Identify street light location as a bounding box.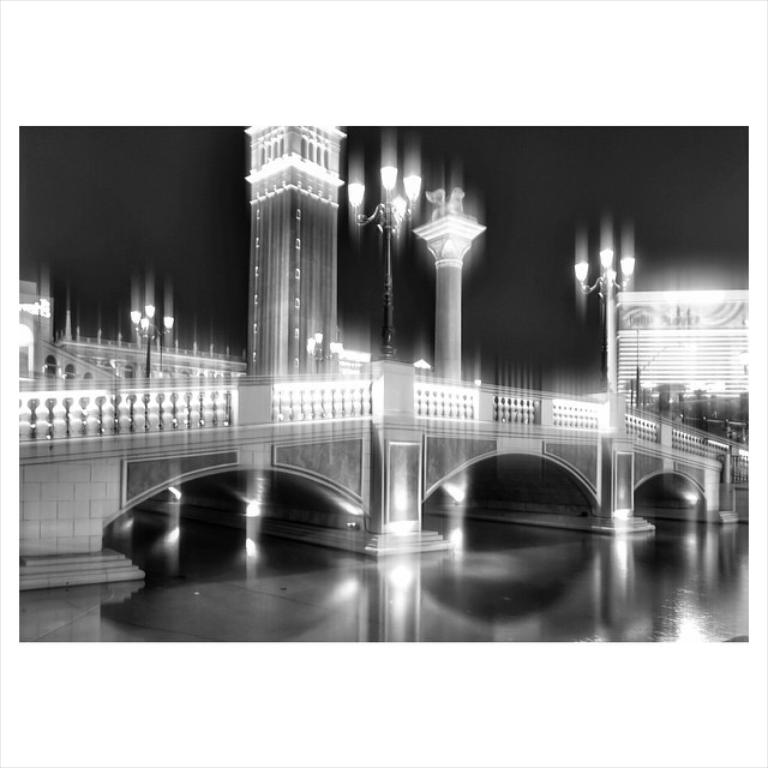
{"x1": 126, "y1": 299, "x2": 174, "y2": 379}.
